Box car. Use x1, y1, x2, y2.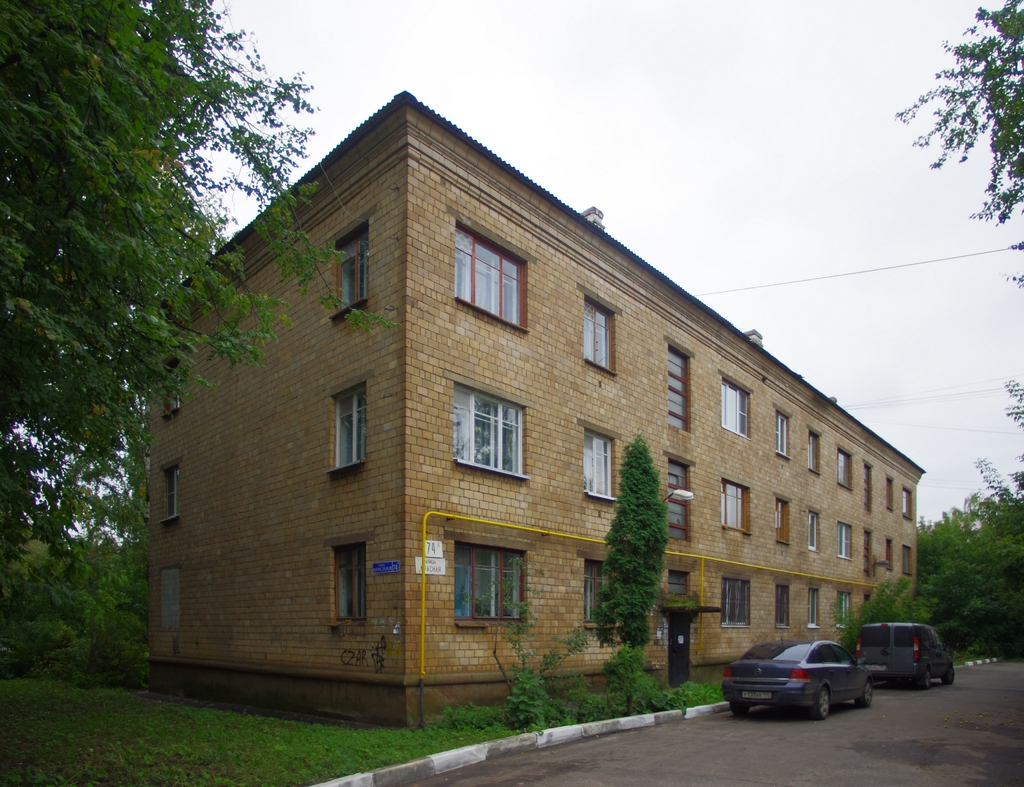
720, 635, 867, 720.
